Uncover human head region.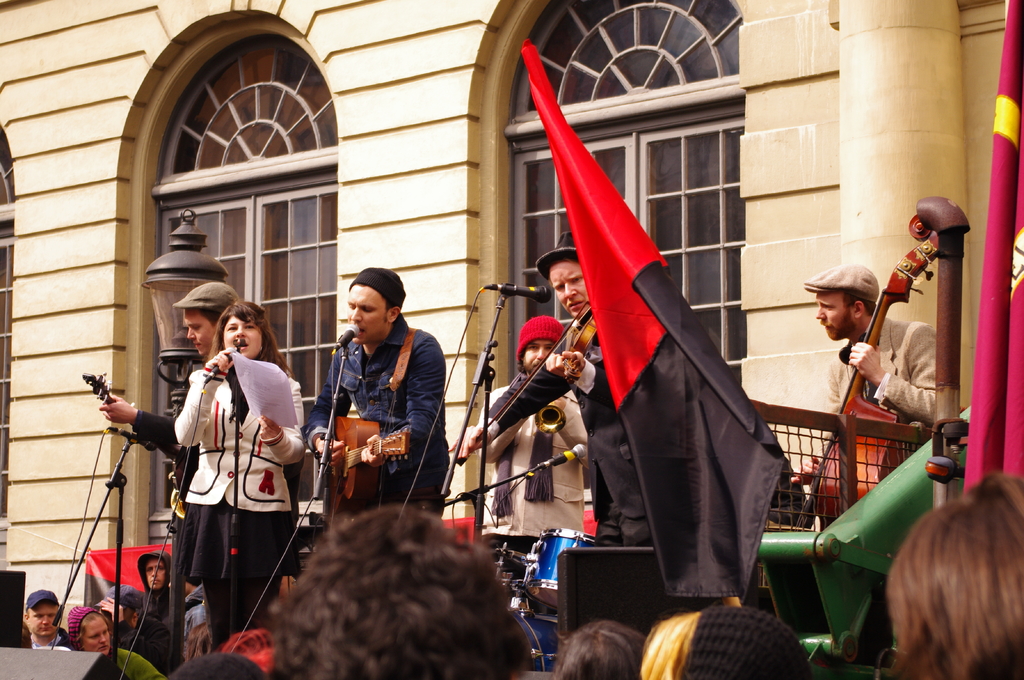
Uncovered: 548 619 643 679.
